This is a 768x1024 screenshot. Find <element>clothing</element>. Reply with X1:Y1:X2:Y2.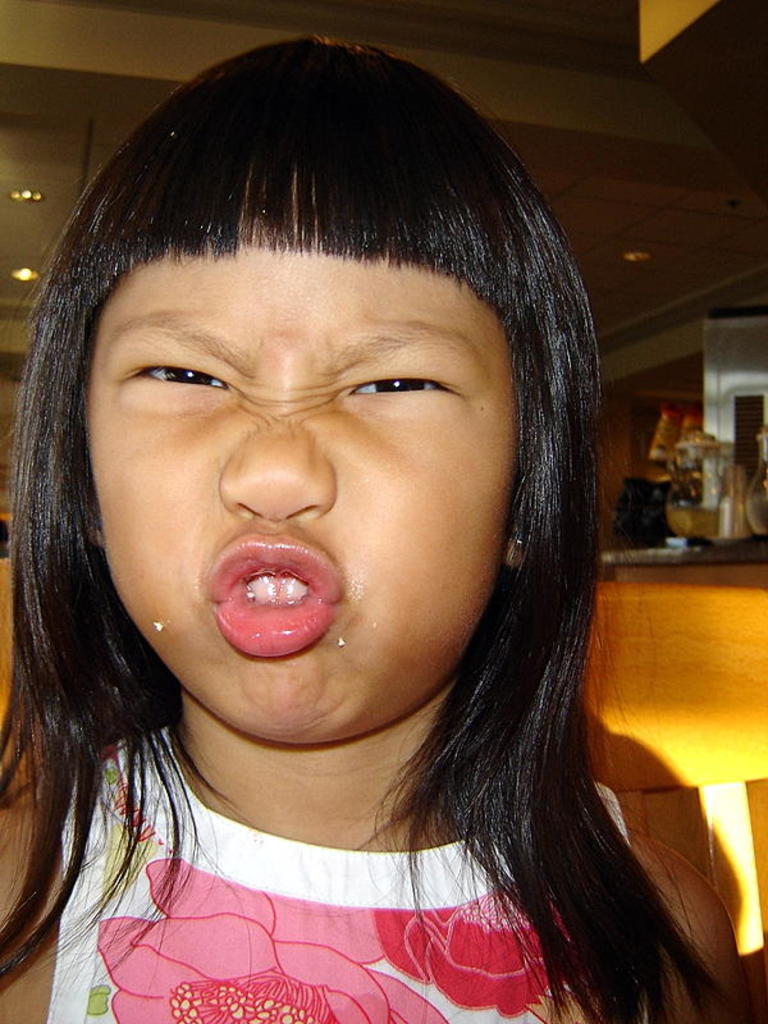
9:681:626:987.
